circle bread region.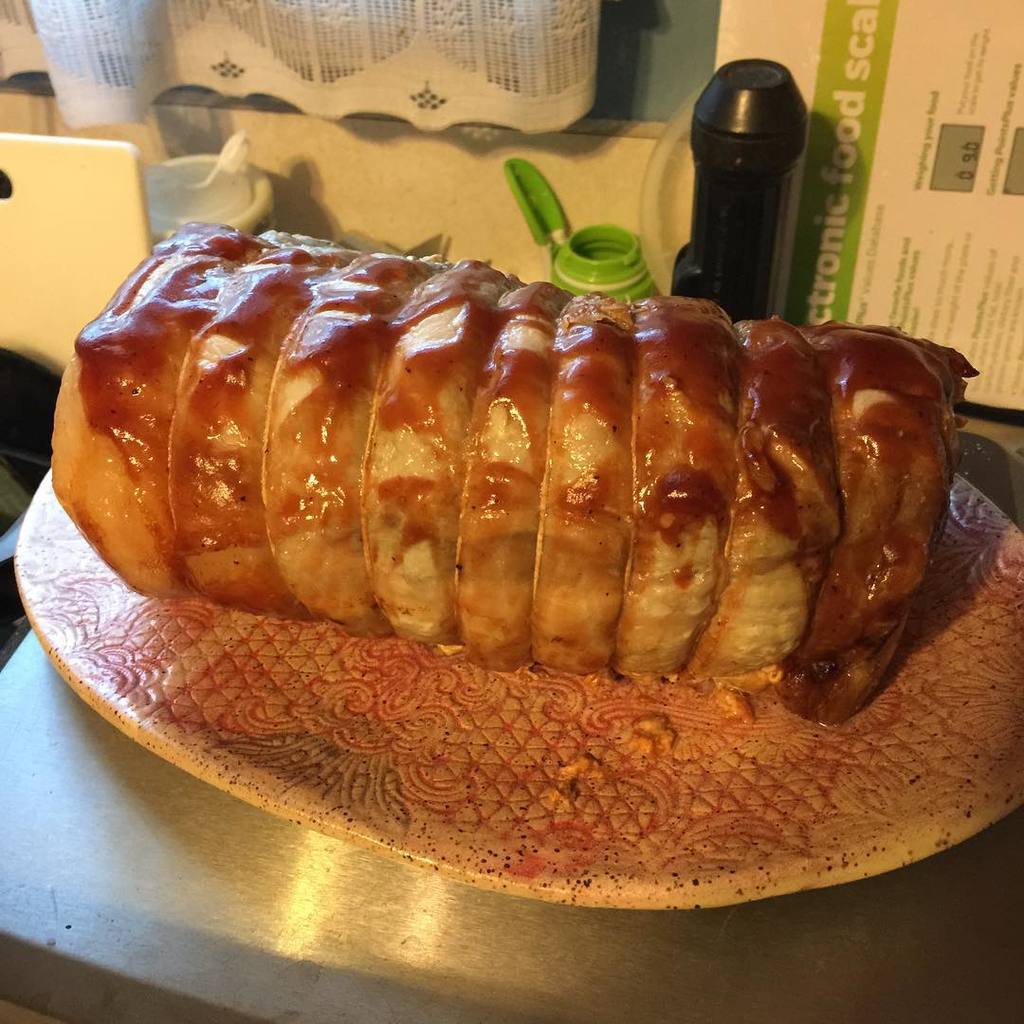
Region: x1=52, y1=226, x2=980, y2=726.
